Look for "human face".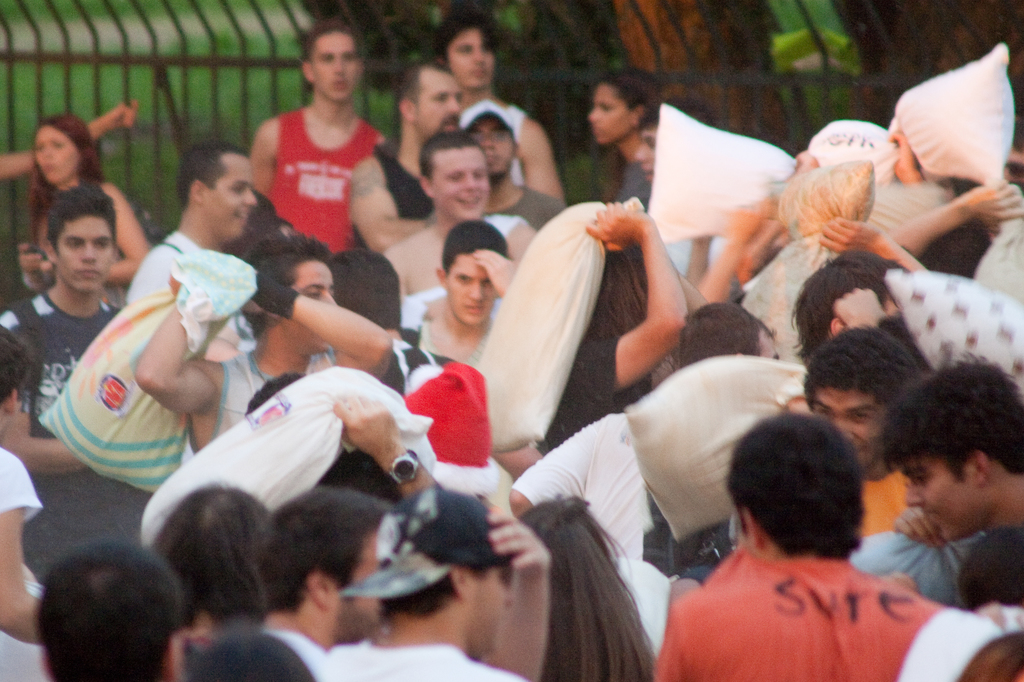
Found: (left=209, top=152, right=257, bottom=240).
